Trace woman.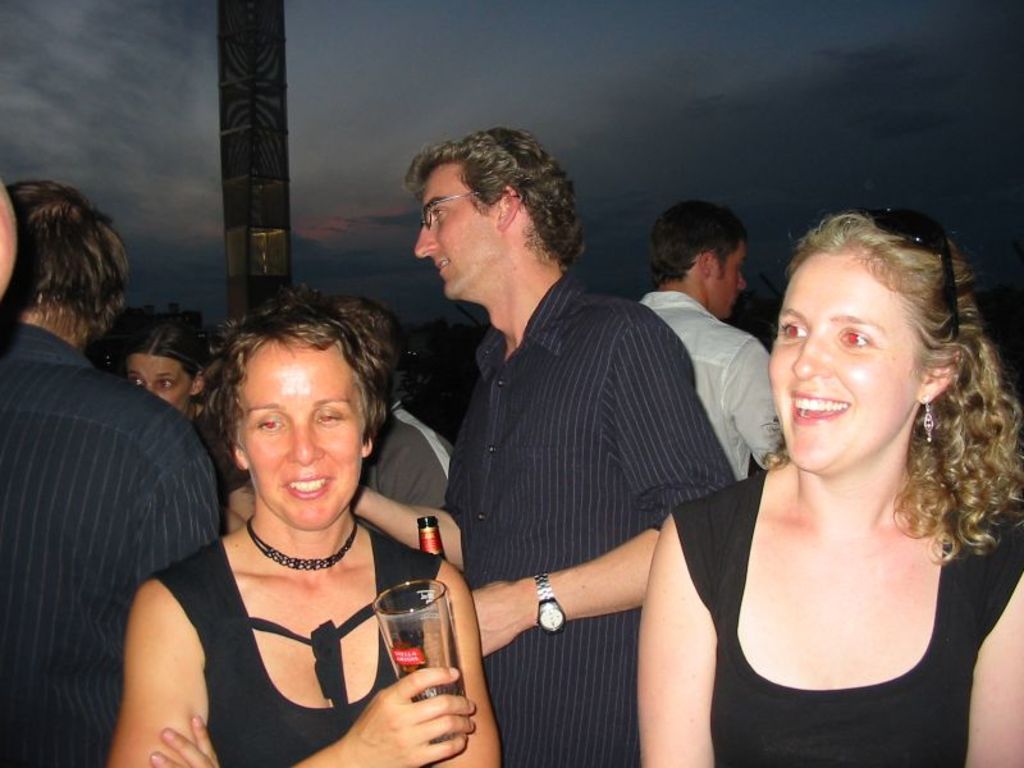
Traced to locate(110, 276, 498, 767).
